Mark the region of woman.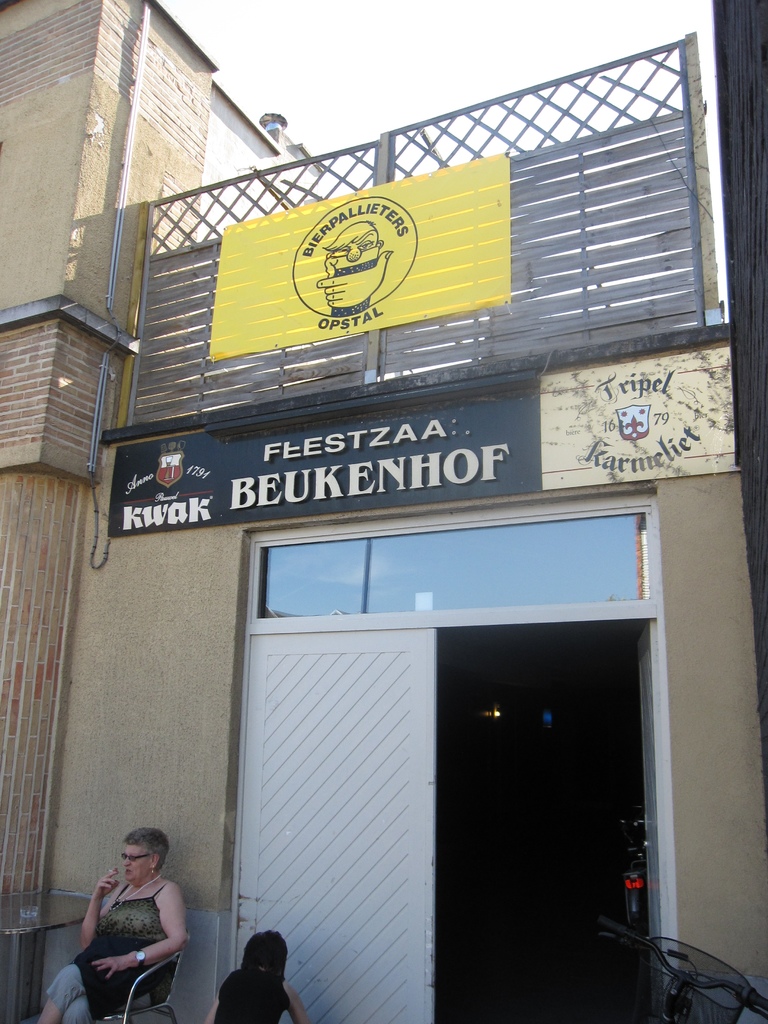
Region: 61 810 194 1015.
